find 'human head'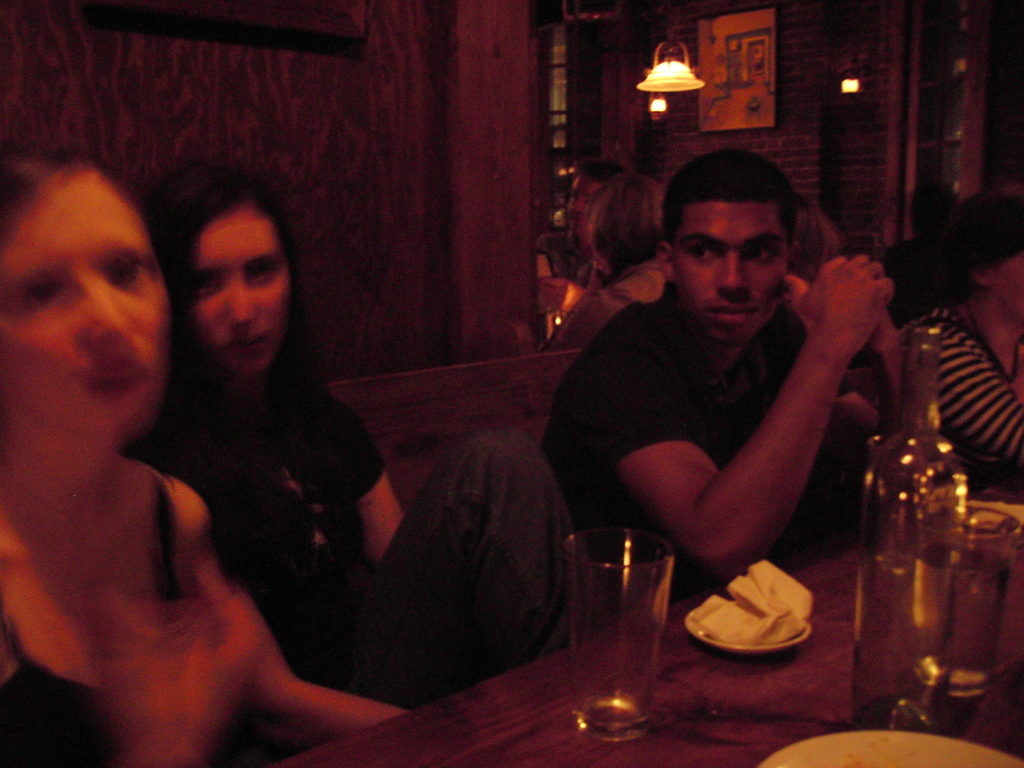
pyautogui.locateOnScreen(950, 198, 1023, 332)
